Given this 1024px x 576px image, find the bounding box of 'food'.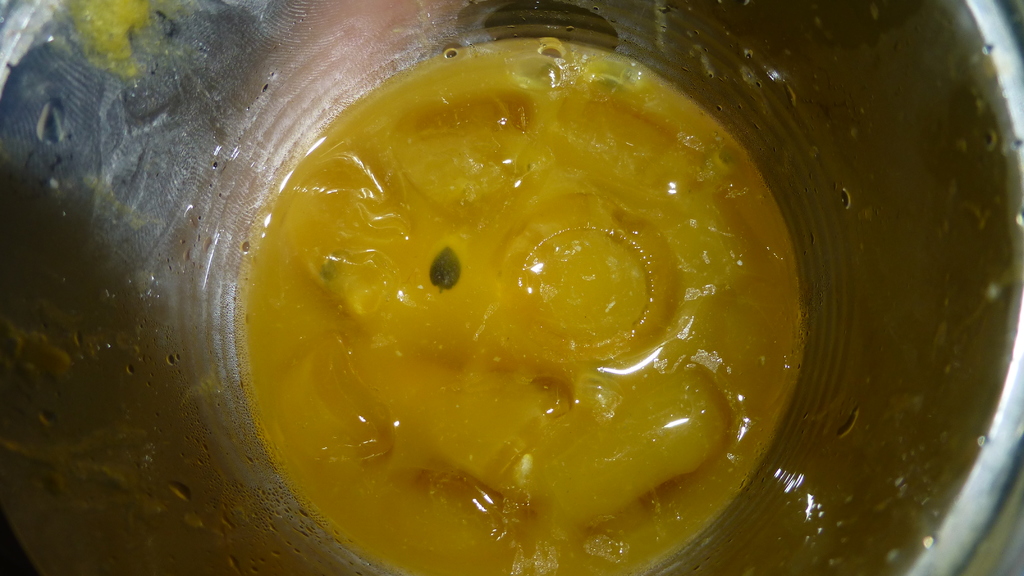
{"x1": 217, "y1": 48, "x2": 863, "y2": 554}.
